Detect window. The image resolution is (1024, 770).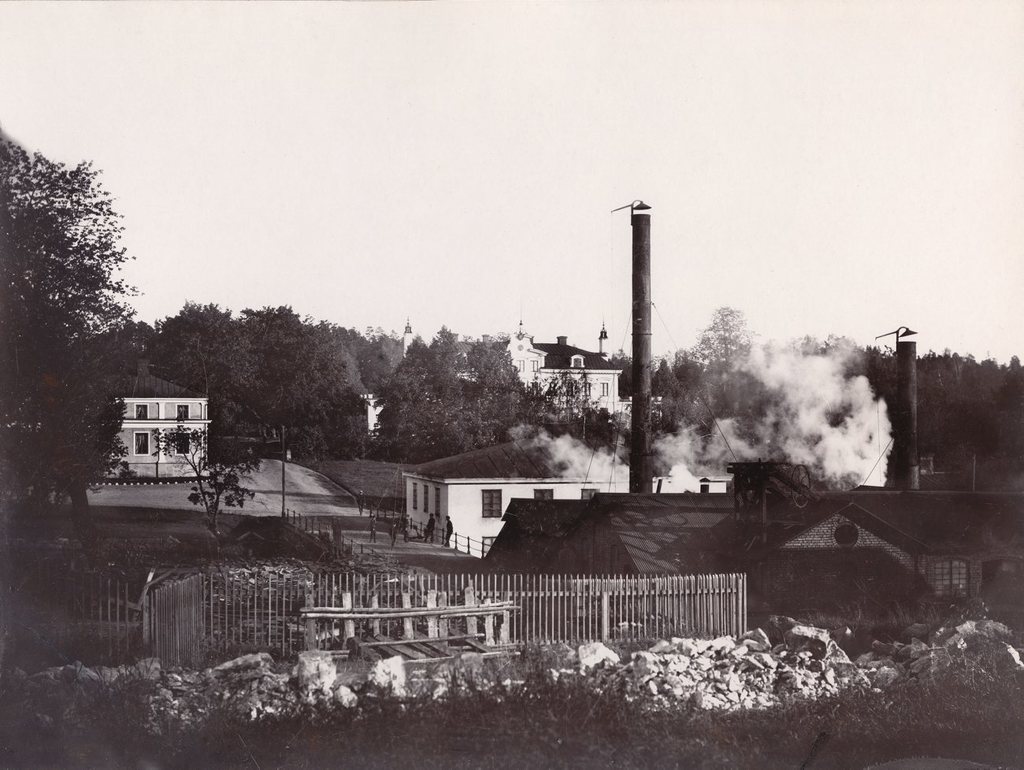
(left=409, top=479, right=418, bottom=512).
